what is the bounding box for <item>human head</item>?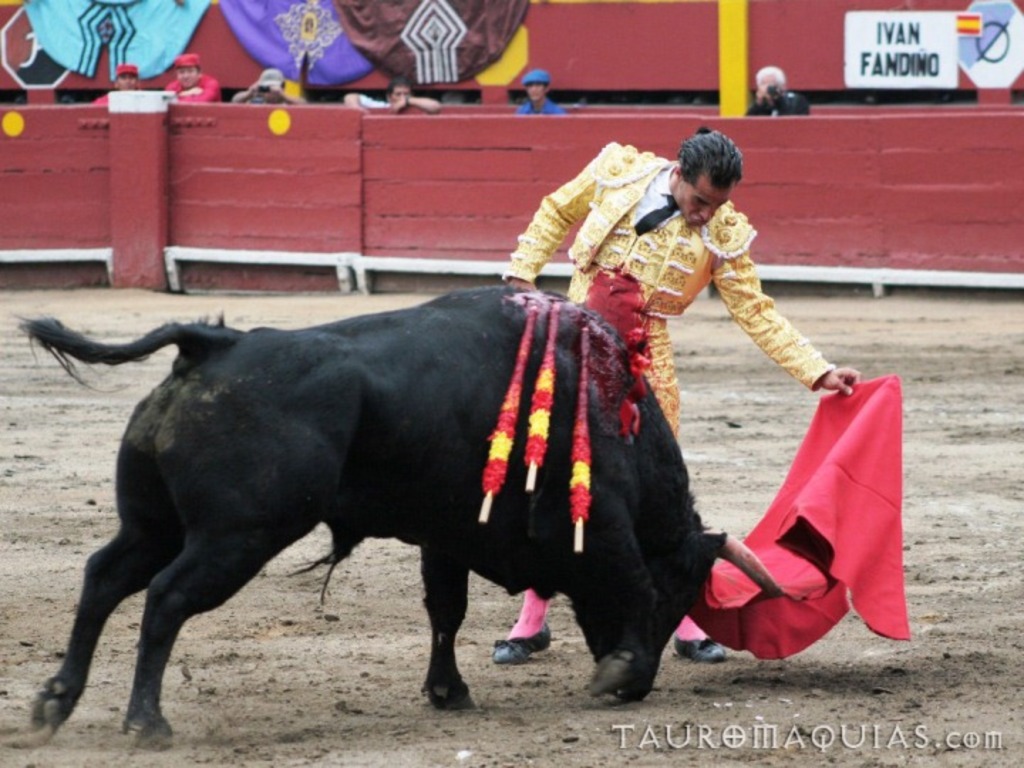
region(174, 53, 199, 88).
